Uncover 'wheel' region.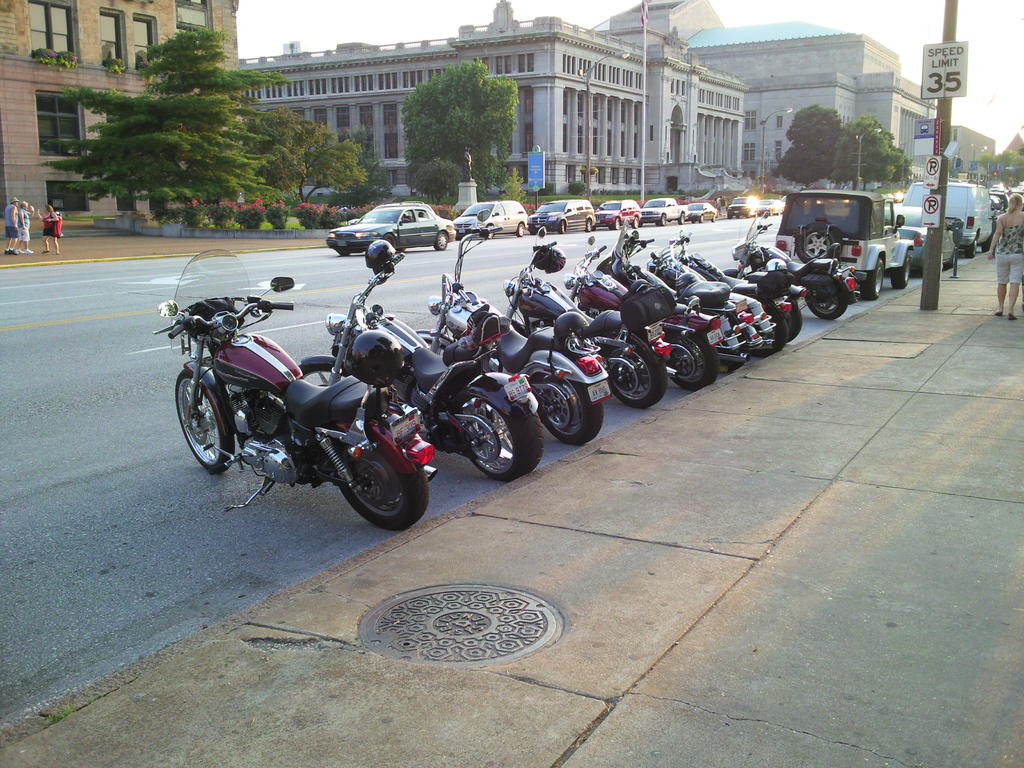
Uncovered: {"left": 635, "top": 219, "right": 640, "bottom": 228}.
